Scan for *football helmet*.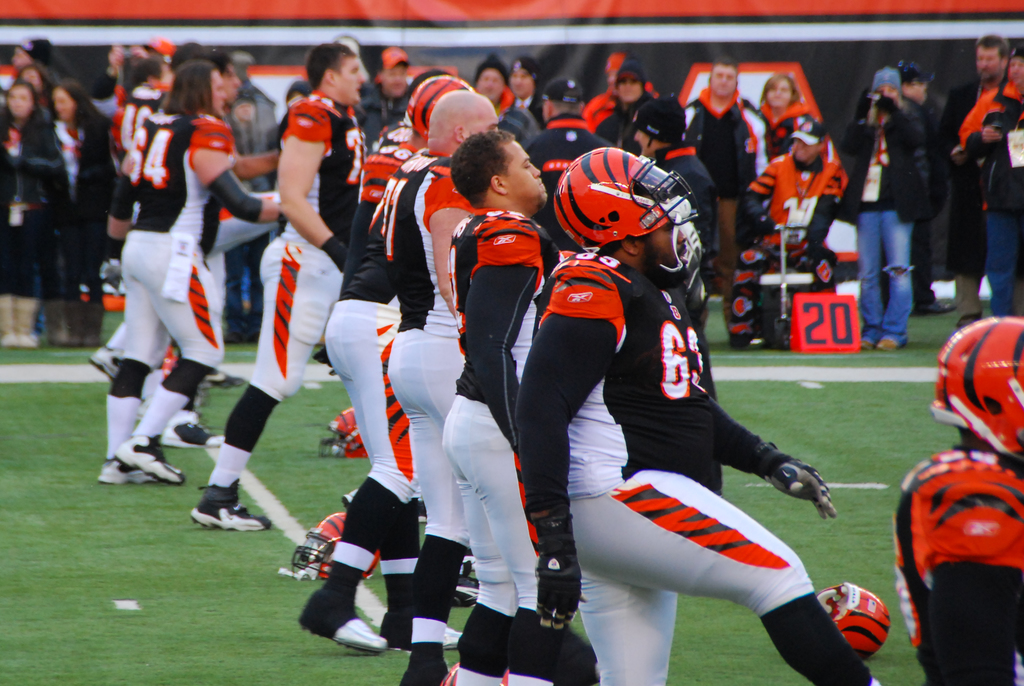
Scan result: 319:408:376:459.
